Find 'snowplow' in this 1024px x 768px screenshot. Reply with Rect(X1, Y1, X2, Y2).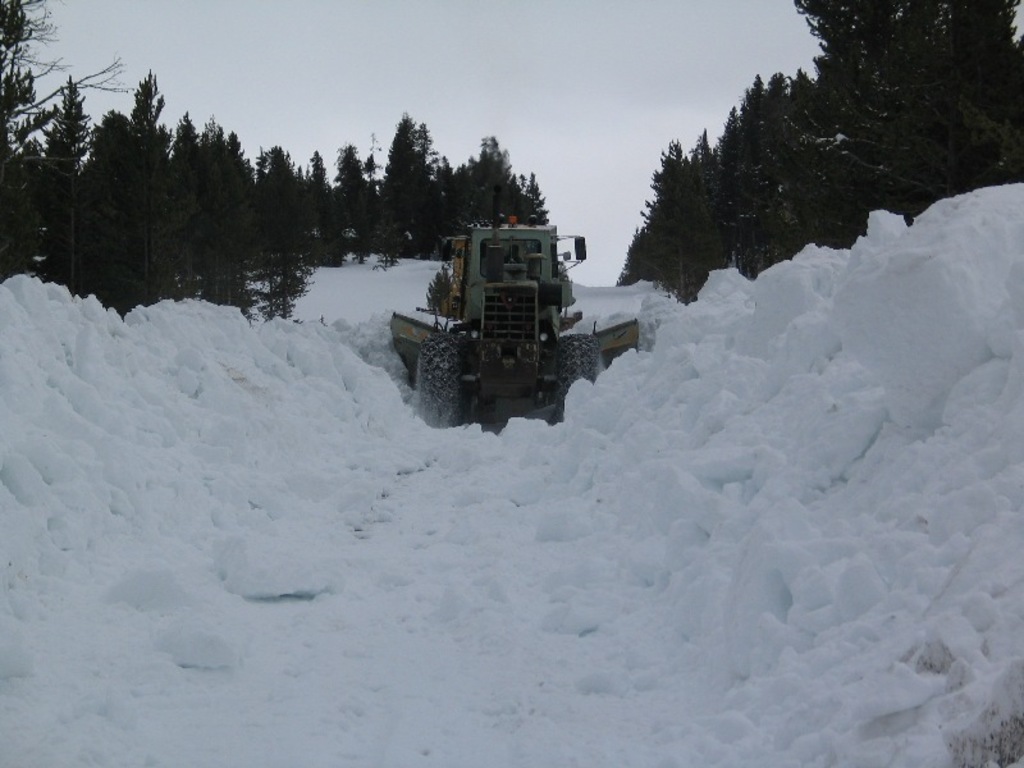
Rect(392, 209, 641, 430).
